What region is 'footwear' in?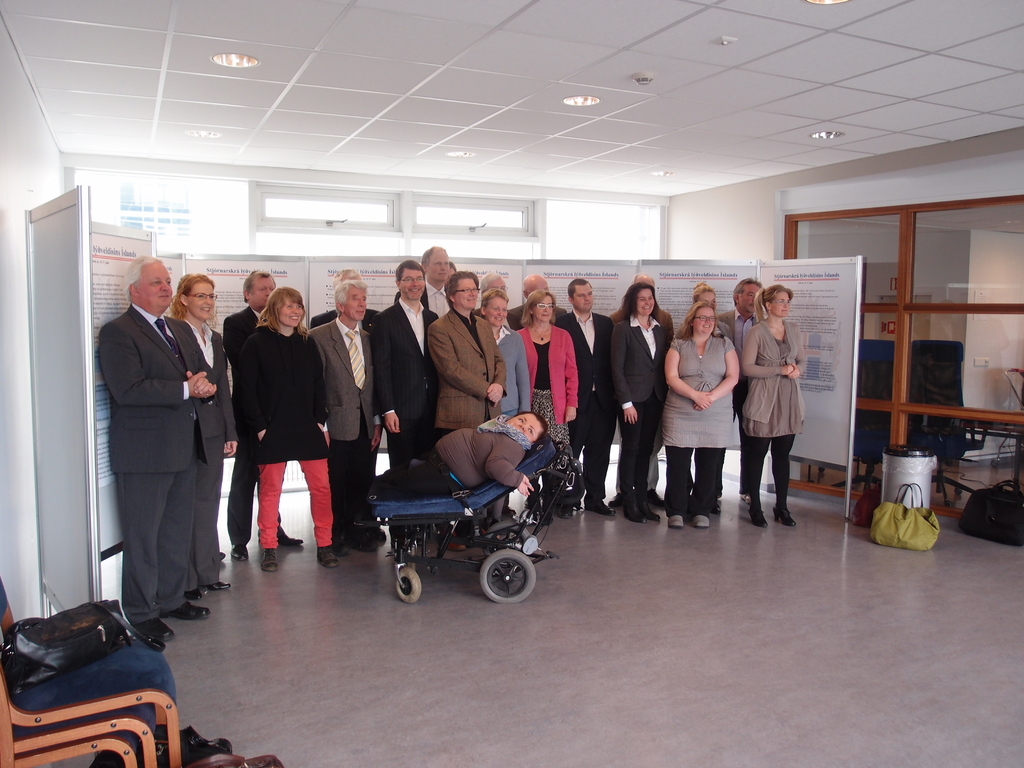
left=627, top=502, right=646, bottom=524.
